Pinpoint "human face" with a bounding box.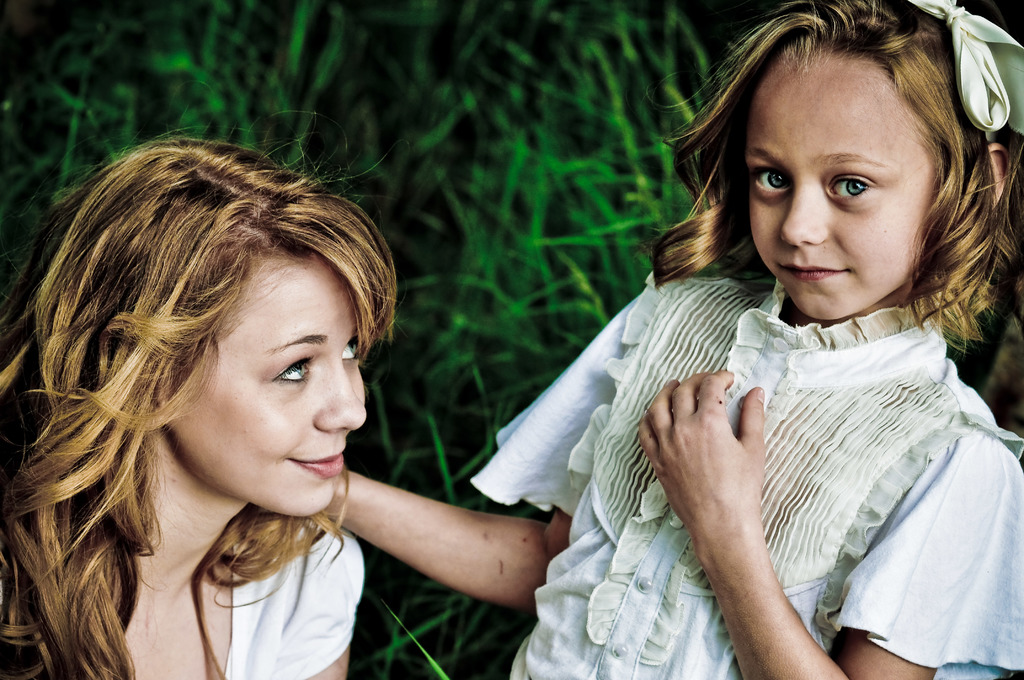
region(746, 58, 957, 324).
